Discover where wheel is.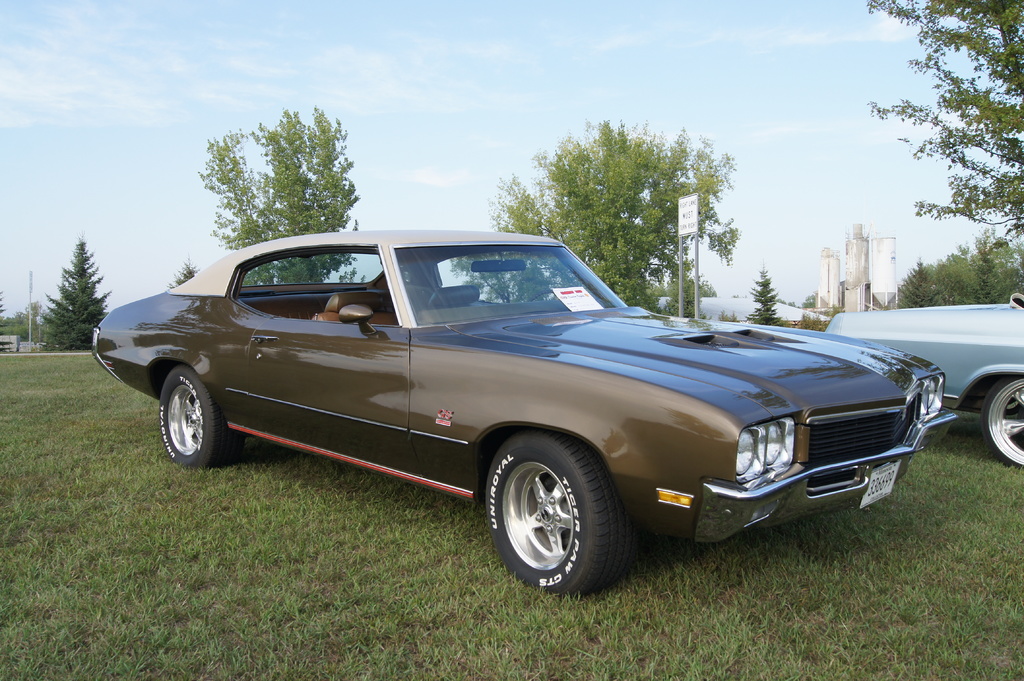
Discovered at 484 432 634 598.
